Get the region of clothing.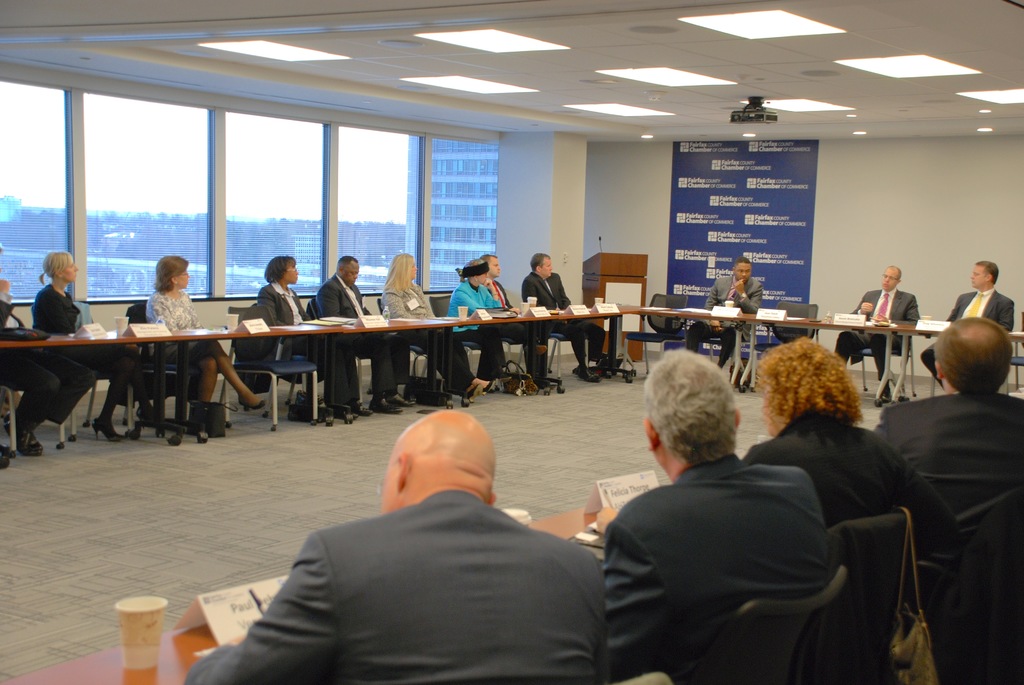
[x1=872, y1=392, x2=1023, y2=510].
